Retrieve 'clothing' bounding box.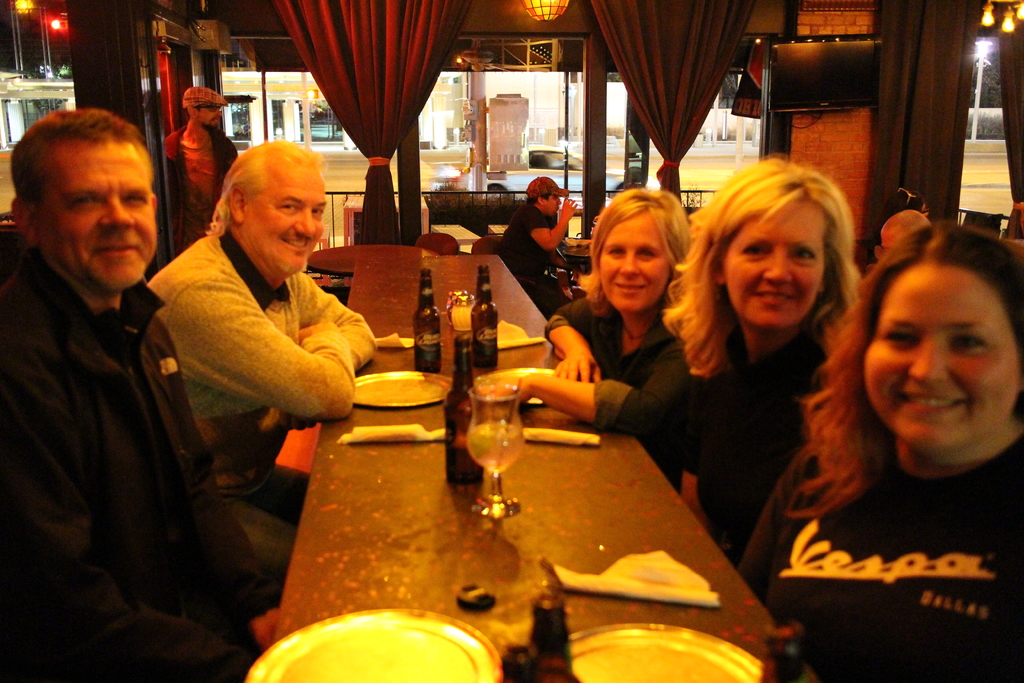
Bounding box: (x1=736, y1=434, x2=1023, y2=682).
